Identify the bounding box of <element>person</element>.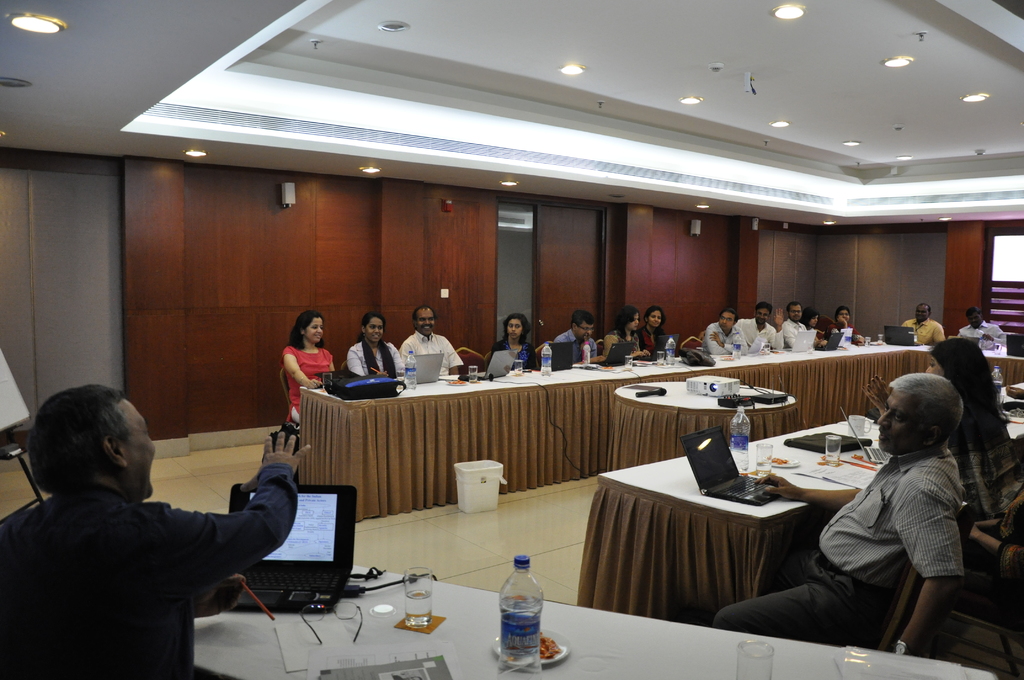
(860, 334, 1023, 525).
